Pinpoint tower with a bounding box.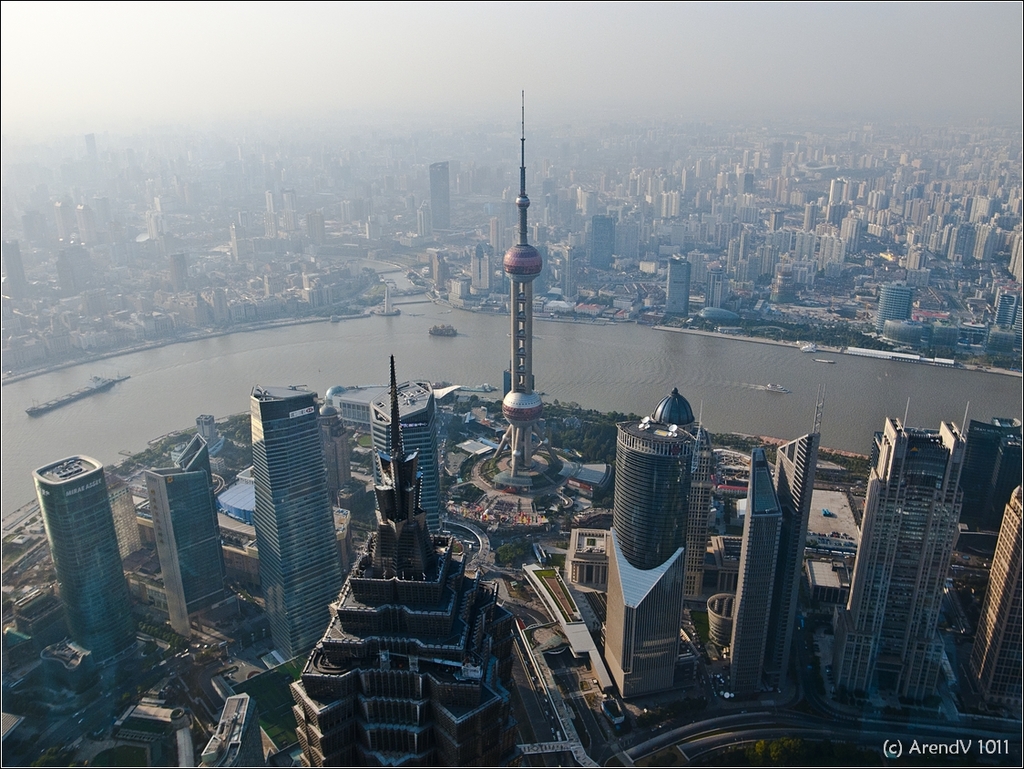
x1=492 y1=85 x2=556 y2=478.
